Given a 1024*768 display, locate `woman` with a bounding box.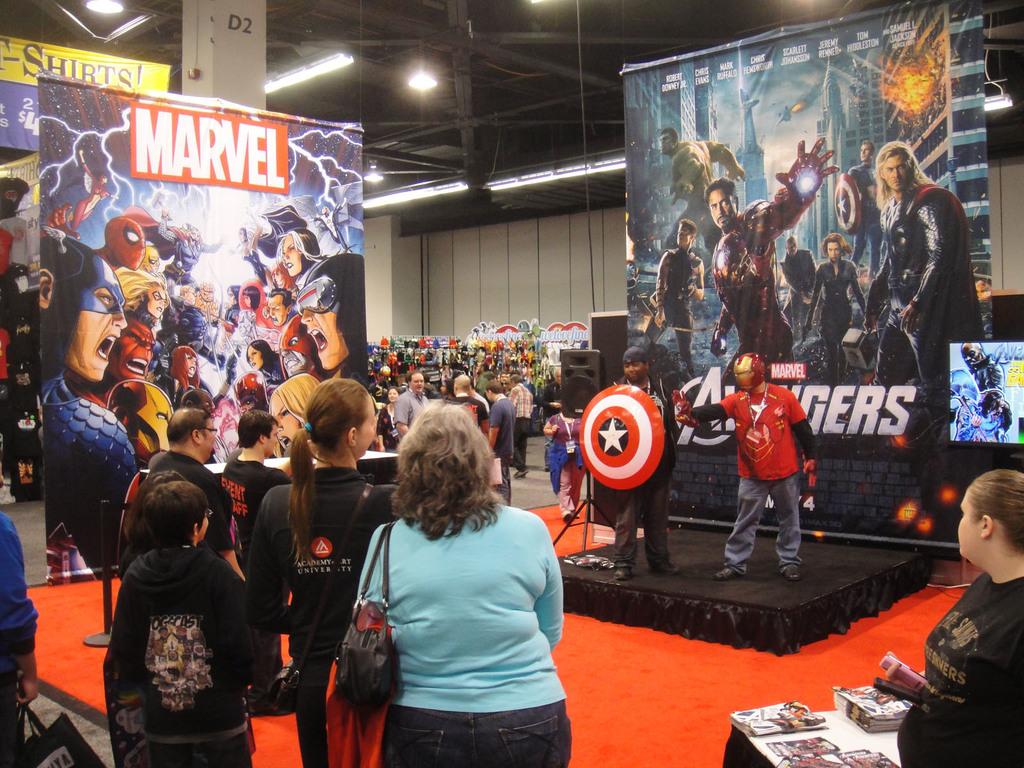
Located: [335, 396, 574, 767].
